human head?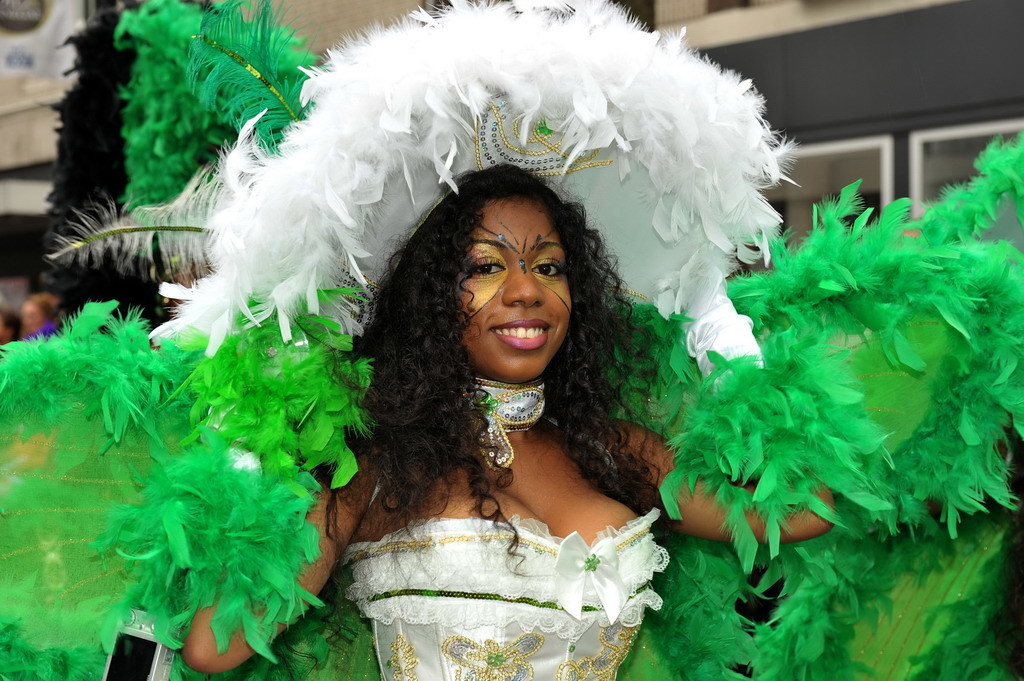
<bbox>15, 290, 62, 336</bbox>
